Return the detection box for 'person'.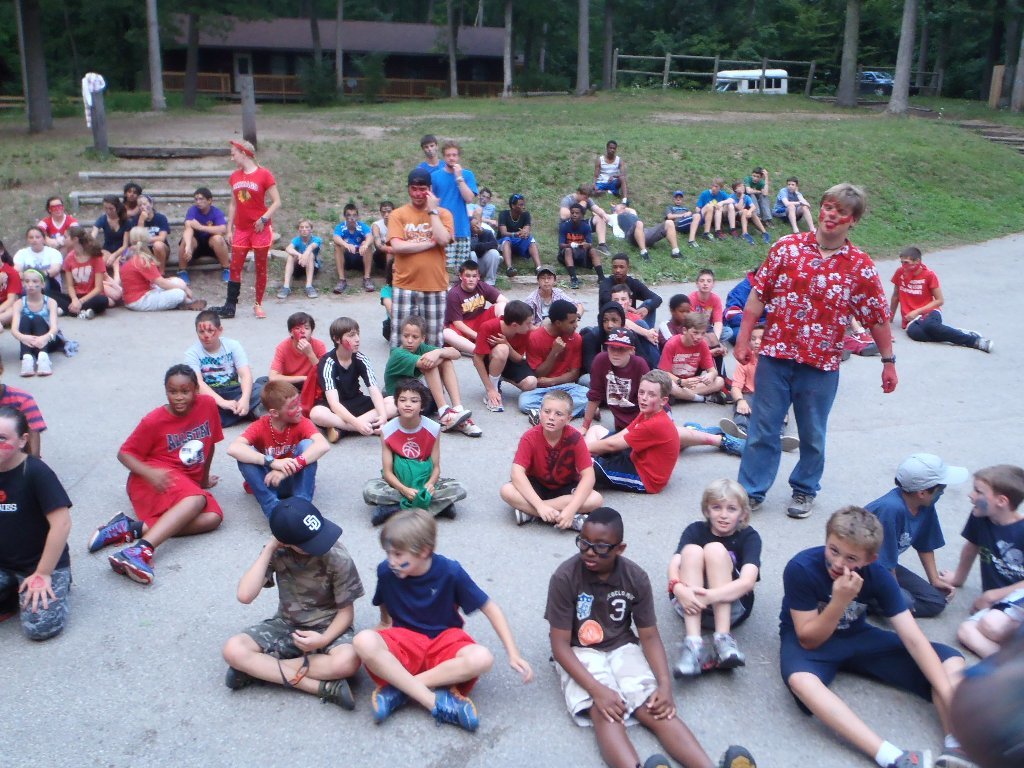
678, 422, 745, 466.
